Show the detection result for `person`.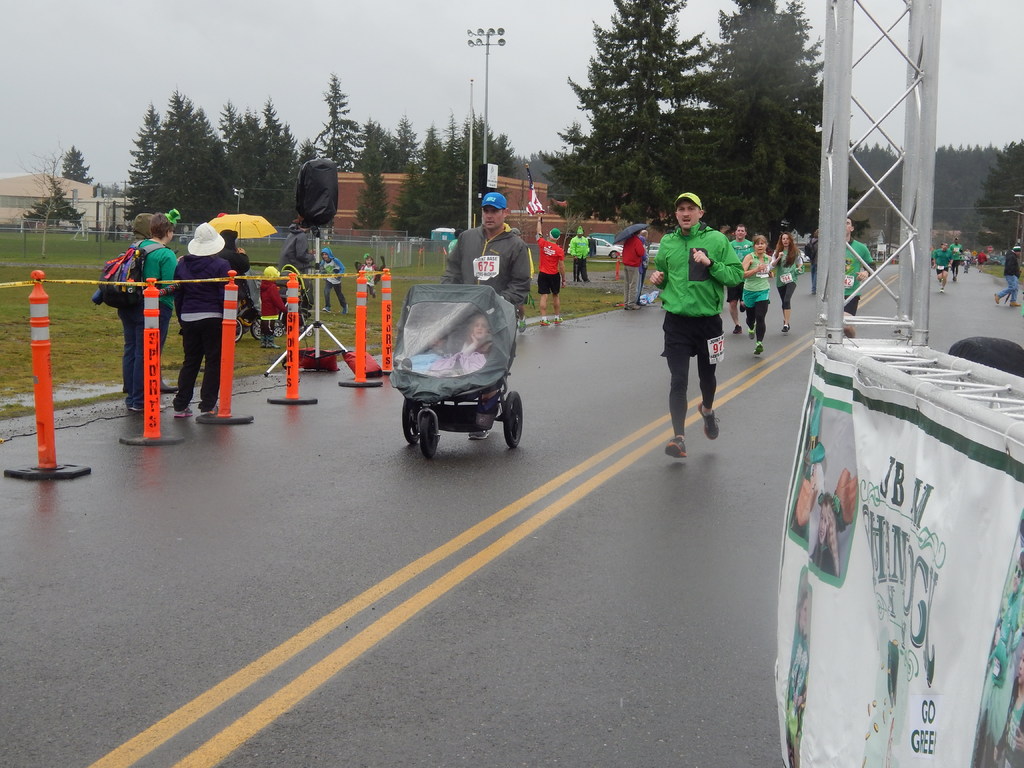
[129,209,177,415].
